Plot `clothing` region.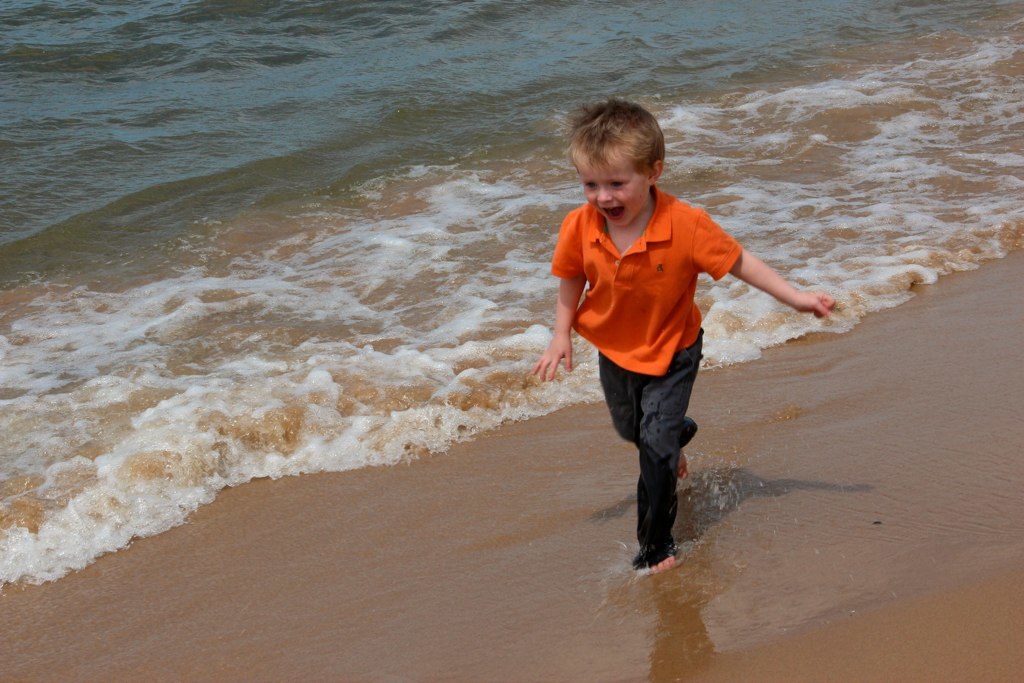
Plotted at bbox=(549, 189, 742, 570).
